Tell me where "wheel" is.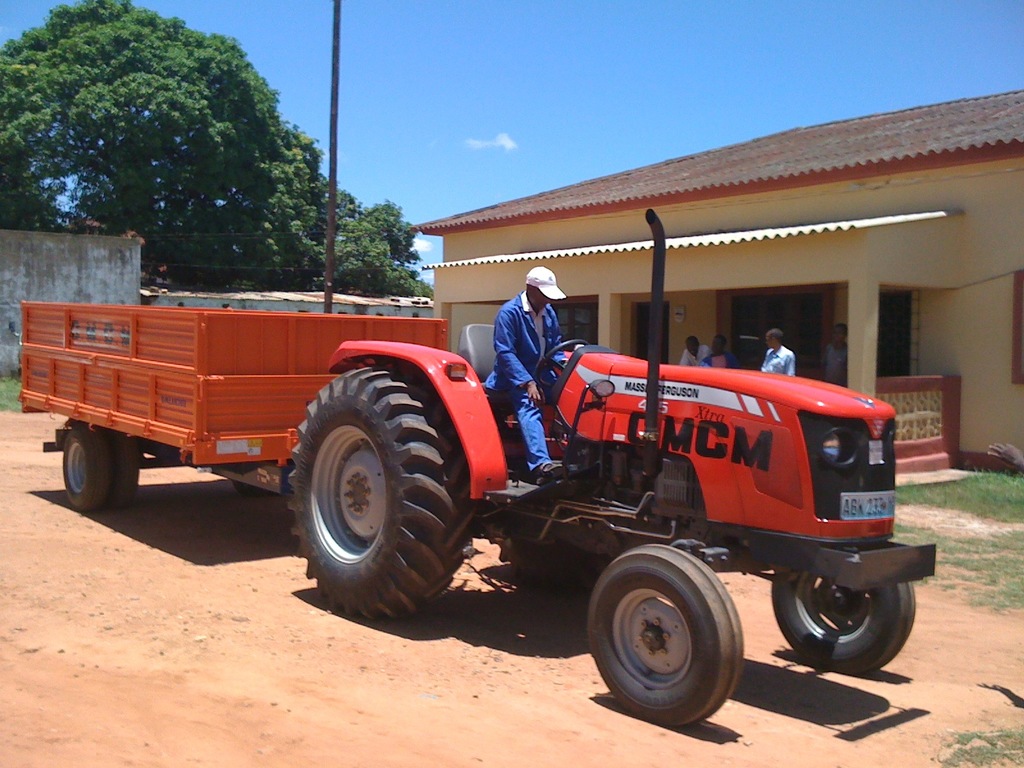
"wheel" is at 56, 428, 99, 503.
